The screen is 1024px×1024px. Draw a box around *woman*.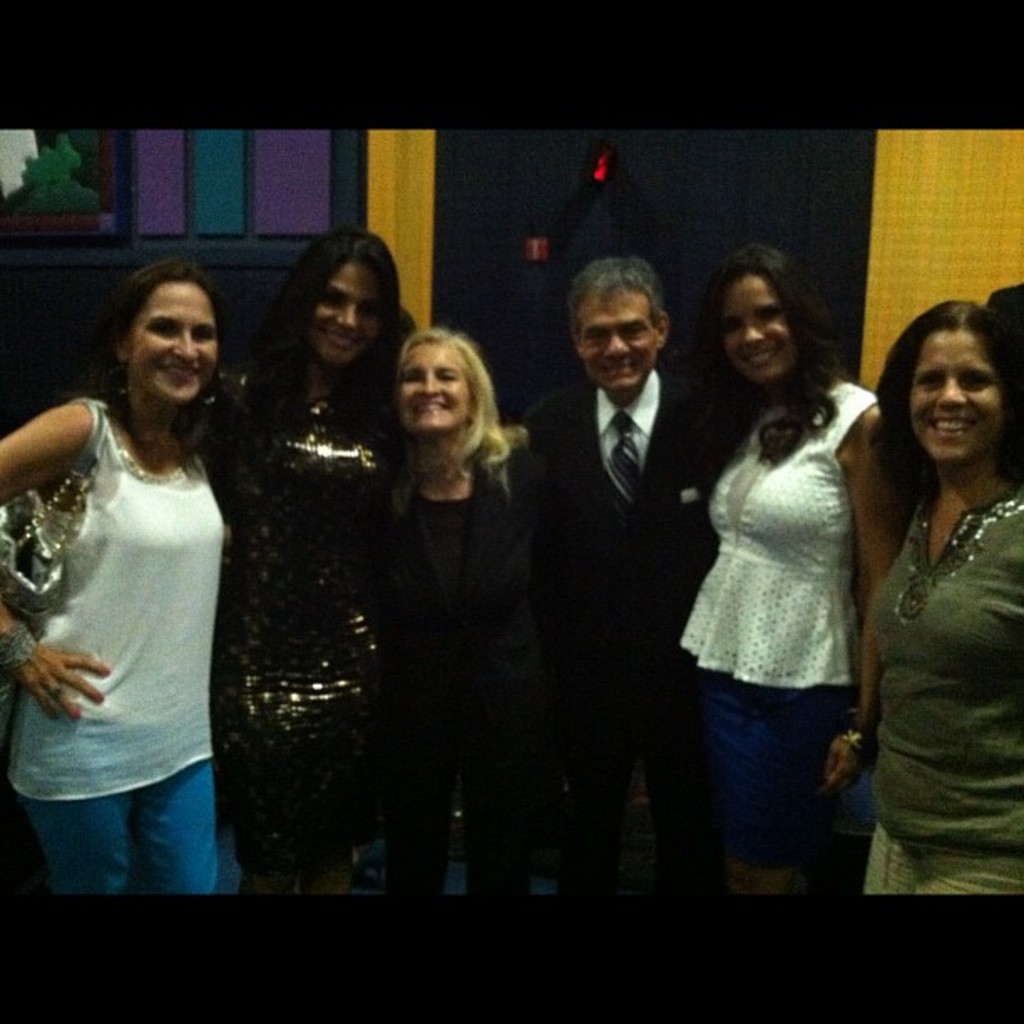
pyautogui.locateOnScreen(0, 253, 239, 912).
